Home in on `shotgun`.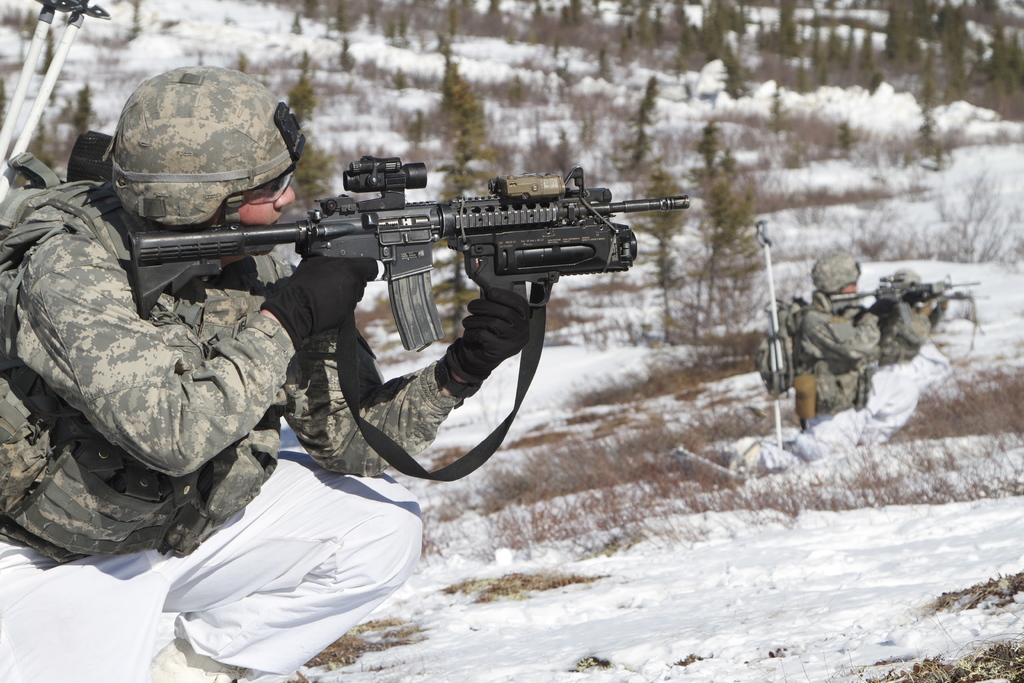
Homed in at bbox(122, 154, 691, 351).
